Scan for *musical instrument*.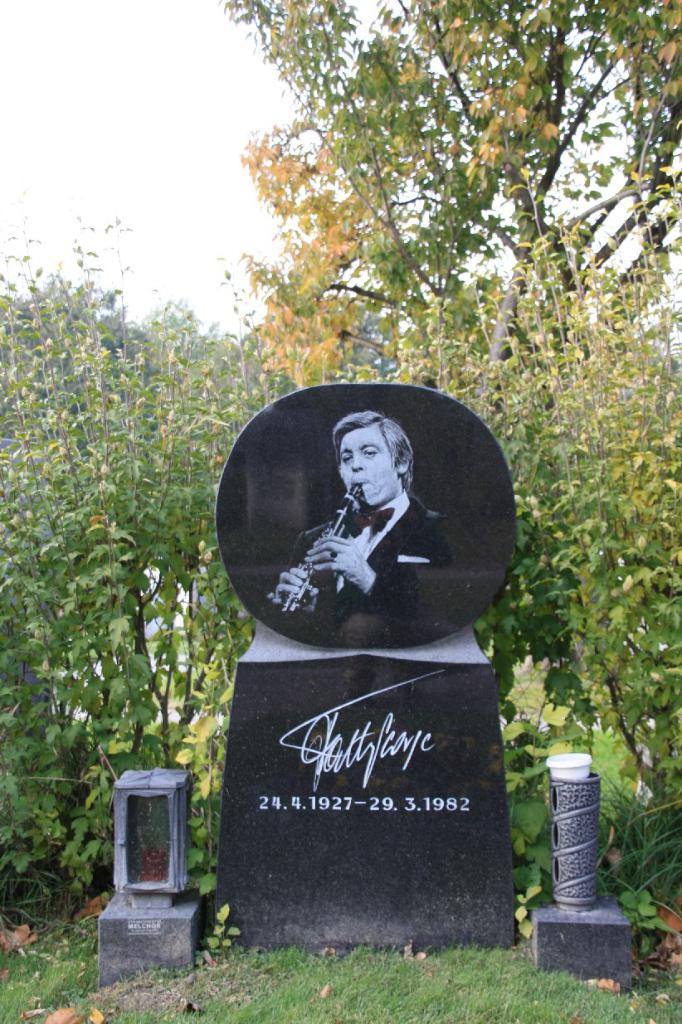
Scan result: left=280, top=485, right=363, bottom=613.
